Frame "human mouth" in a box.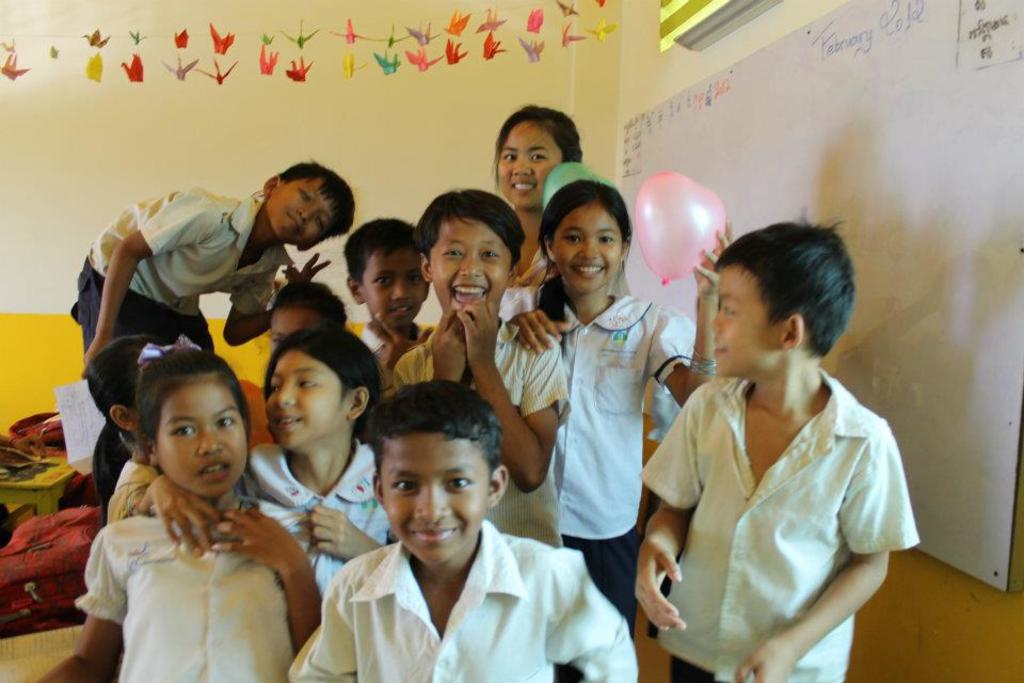
[288,211,304,232].
